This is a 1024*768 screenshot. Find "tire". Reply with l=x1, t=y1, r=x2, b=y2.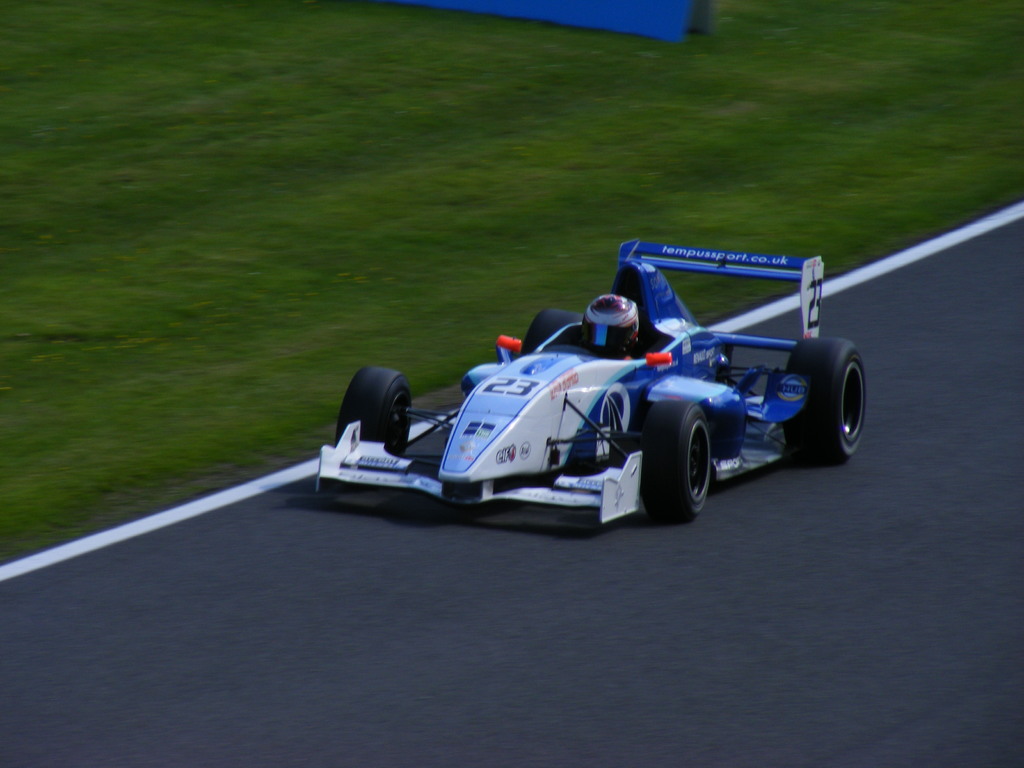
l=521, t=308, r=583, b=356.
